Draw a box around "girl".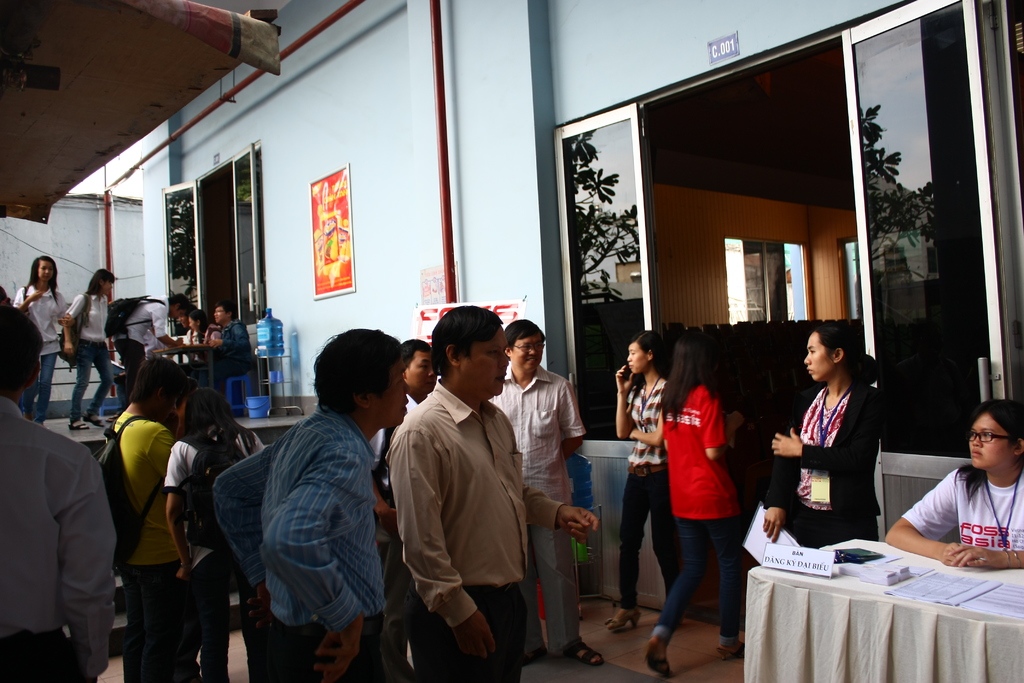
Rect(645, 337, 744, 677).
